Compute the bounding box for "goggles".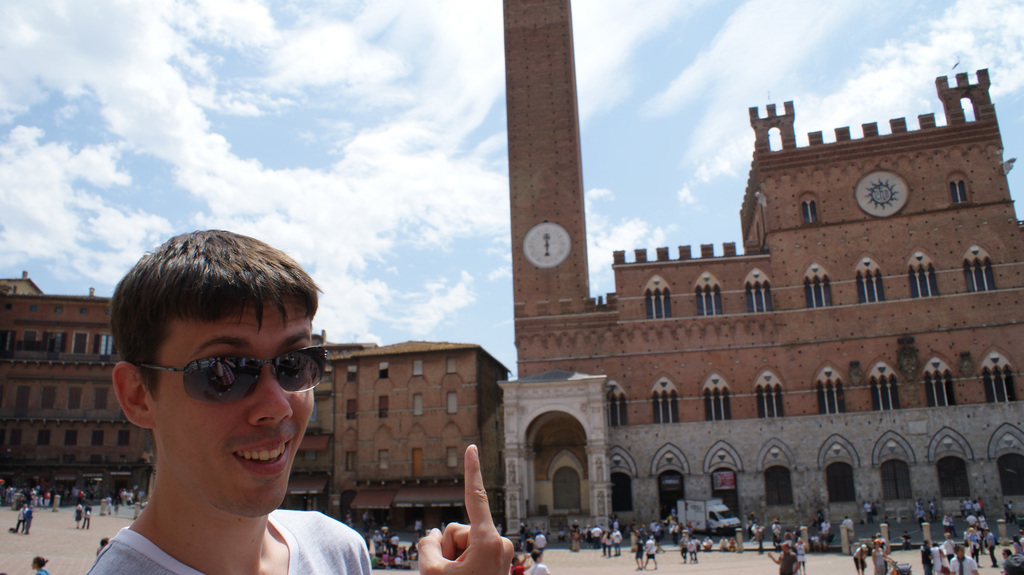
box=[127, 340, 319, 409].
